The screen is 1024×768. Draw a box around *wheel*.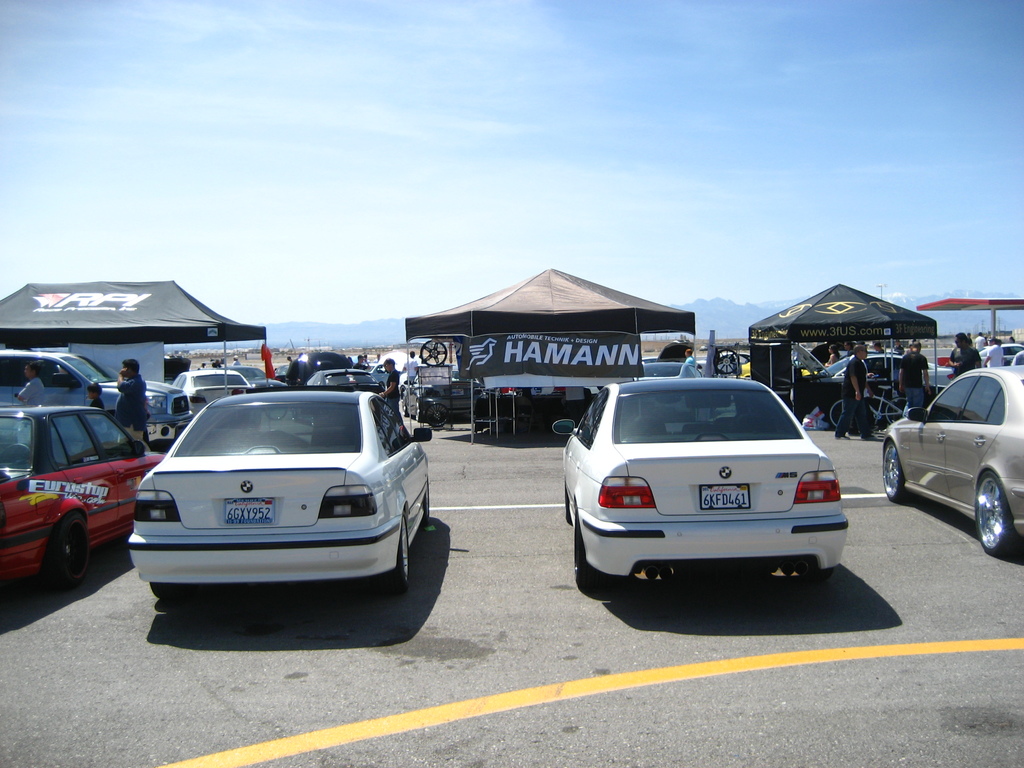
972,469,1023,559.
